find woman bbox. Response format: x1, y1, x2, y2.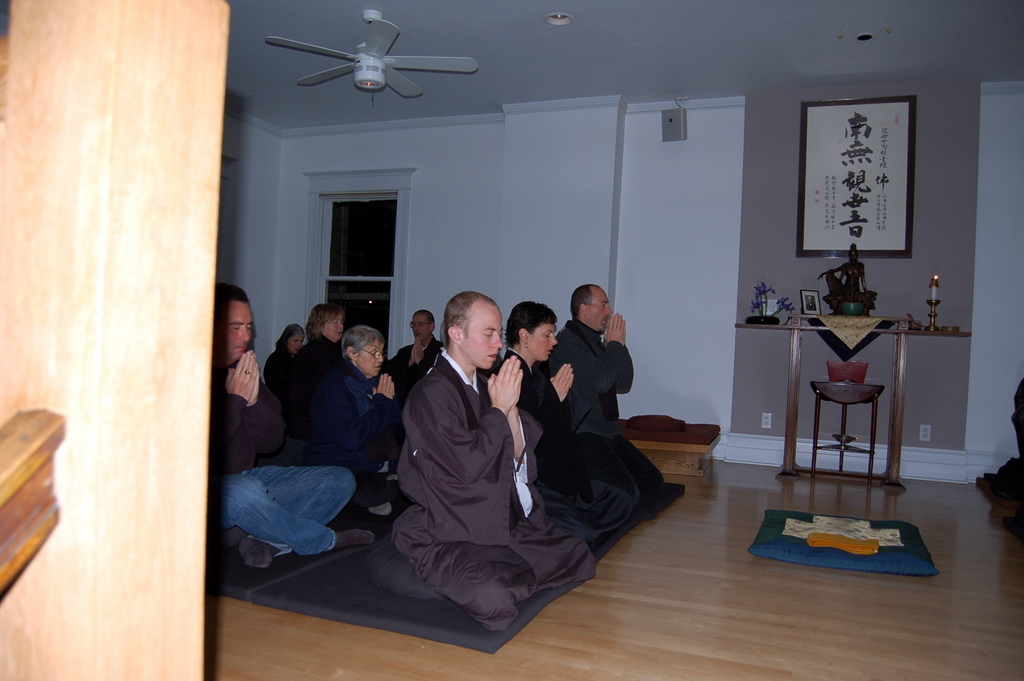
492, 295, 631, 537.
